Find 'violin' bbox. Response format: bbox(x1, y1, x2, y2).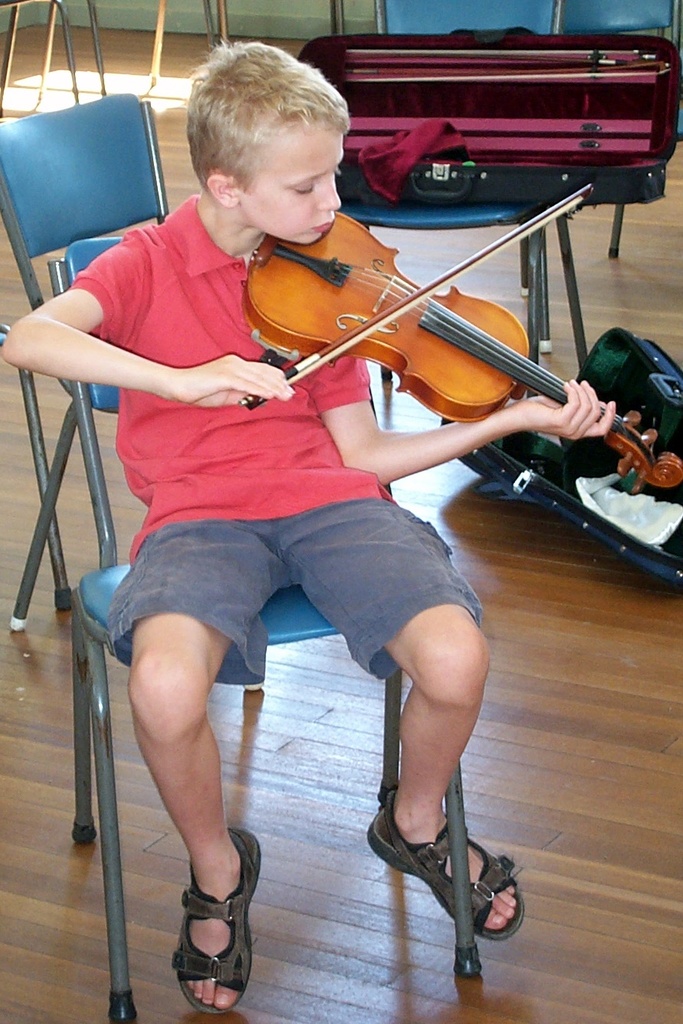
bbox(212, 170, 659, 468).
